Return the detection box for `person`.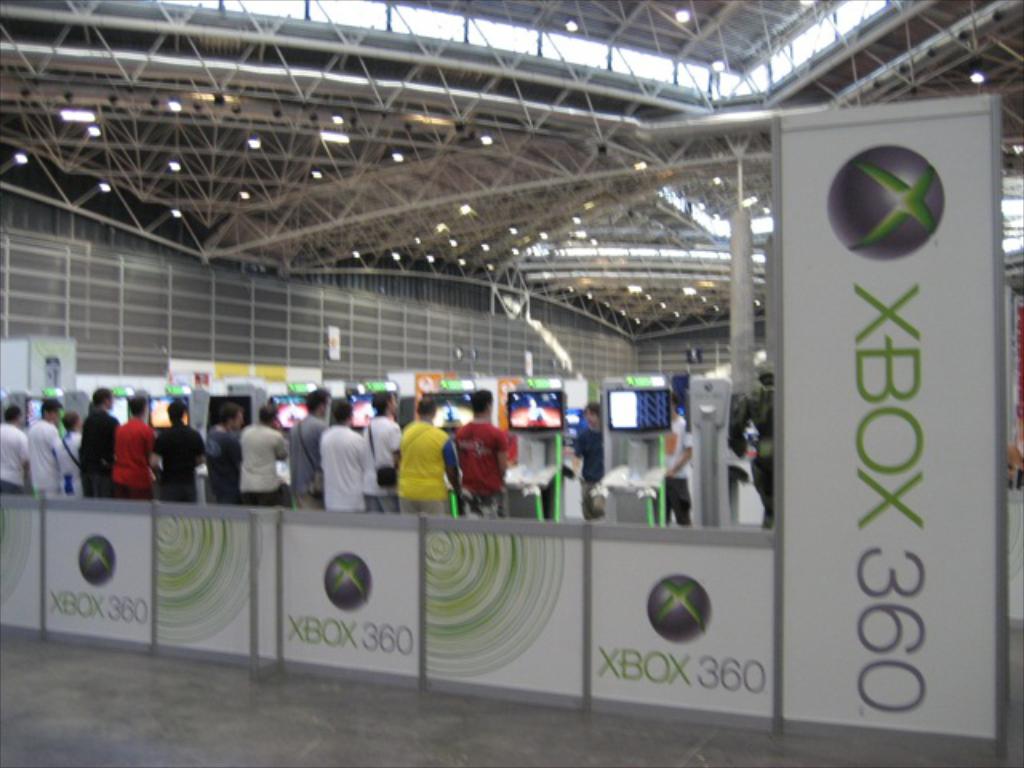
24:395:62:499.
